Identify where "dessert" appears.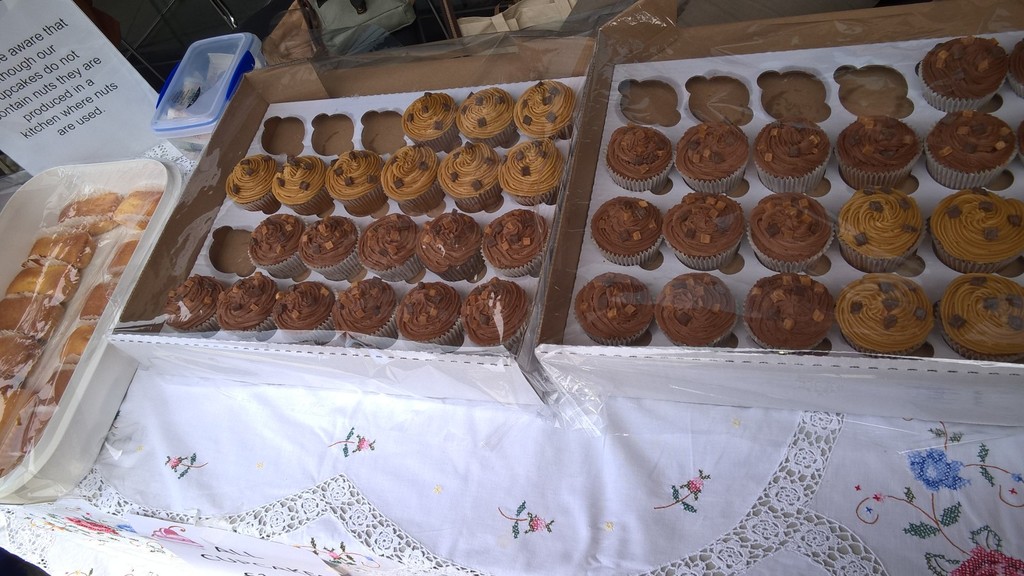
Appears at 674:120:751:180.
